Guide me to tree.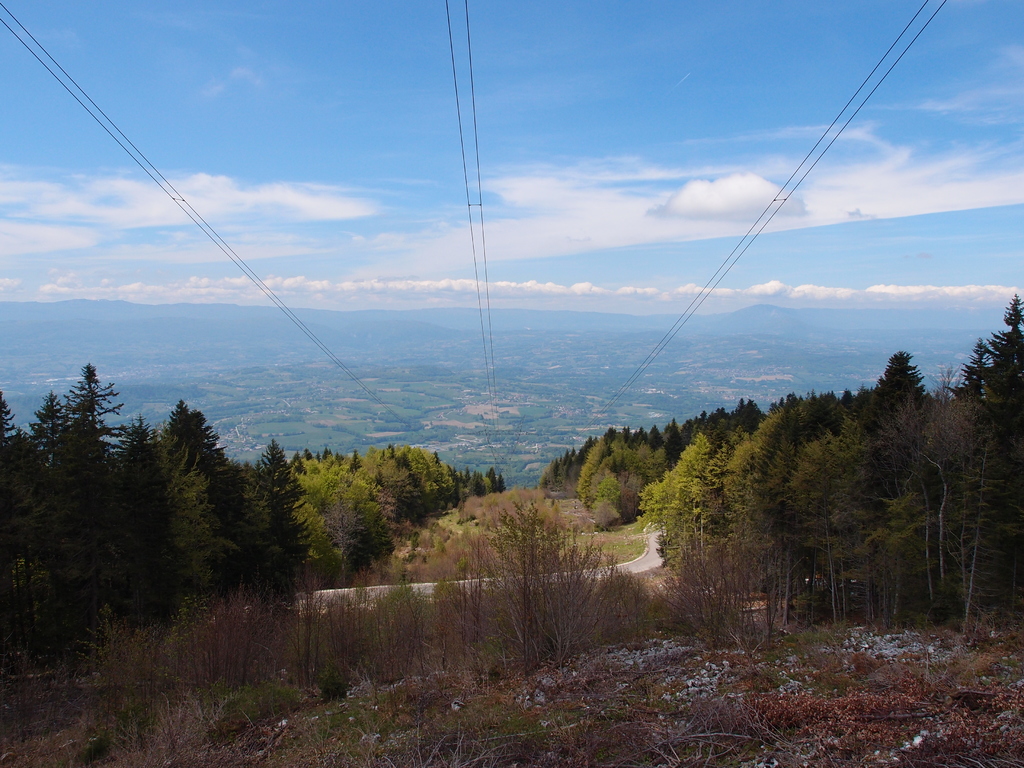
Guidance: <region>834, 356, 940, 424</region>.
